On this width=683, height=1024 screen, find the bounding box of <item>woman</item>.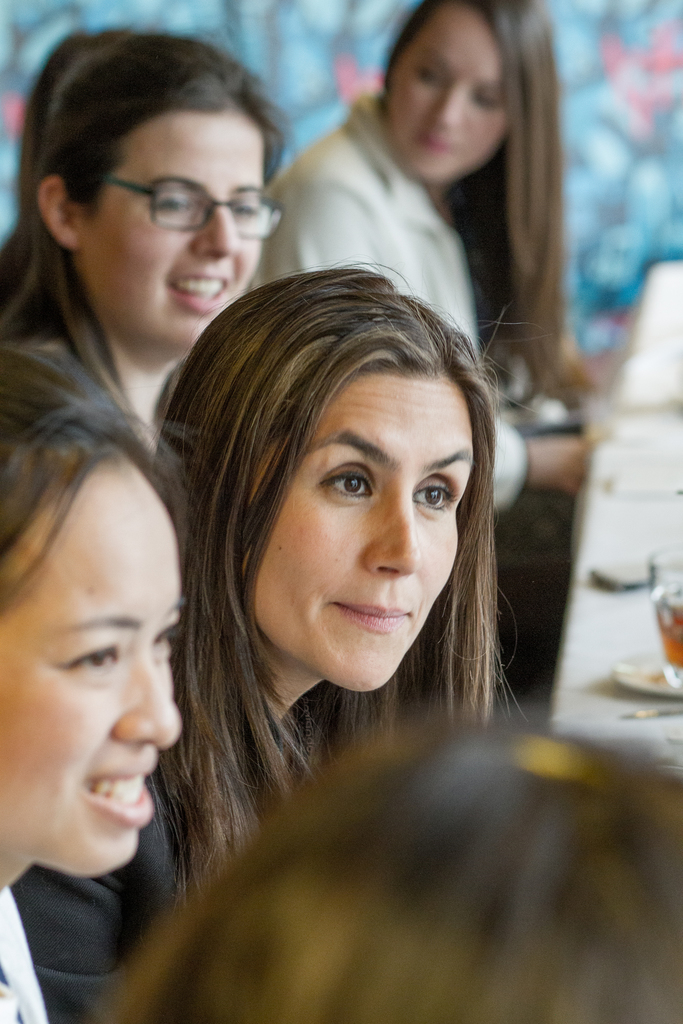
Bounding box: locate(92, 216, 571, 982).
